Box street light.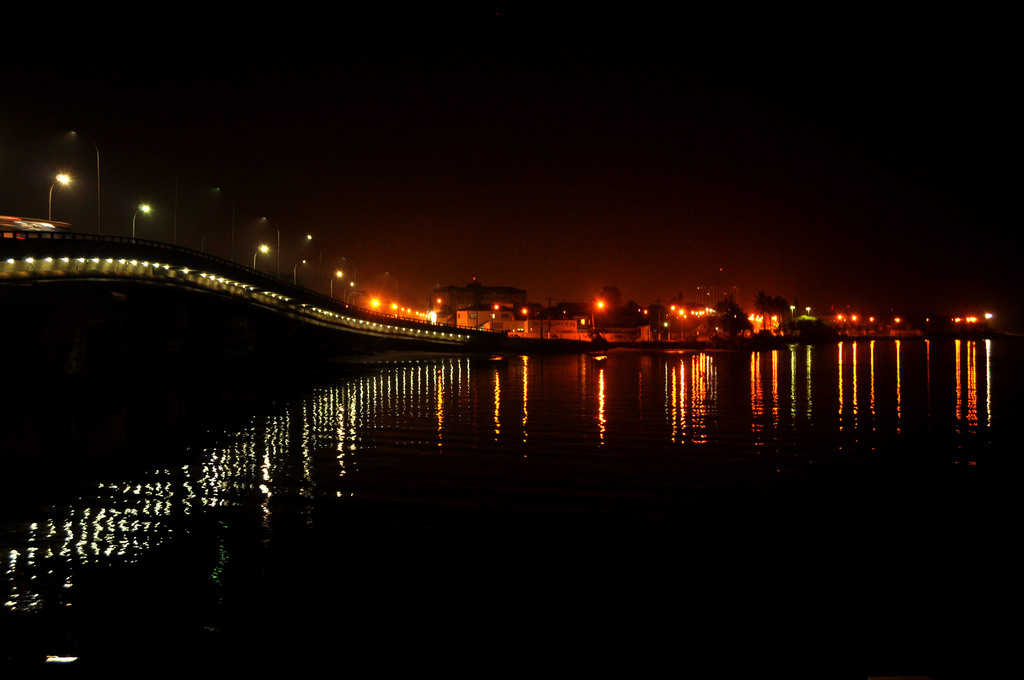
435 282 451 327.
